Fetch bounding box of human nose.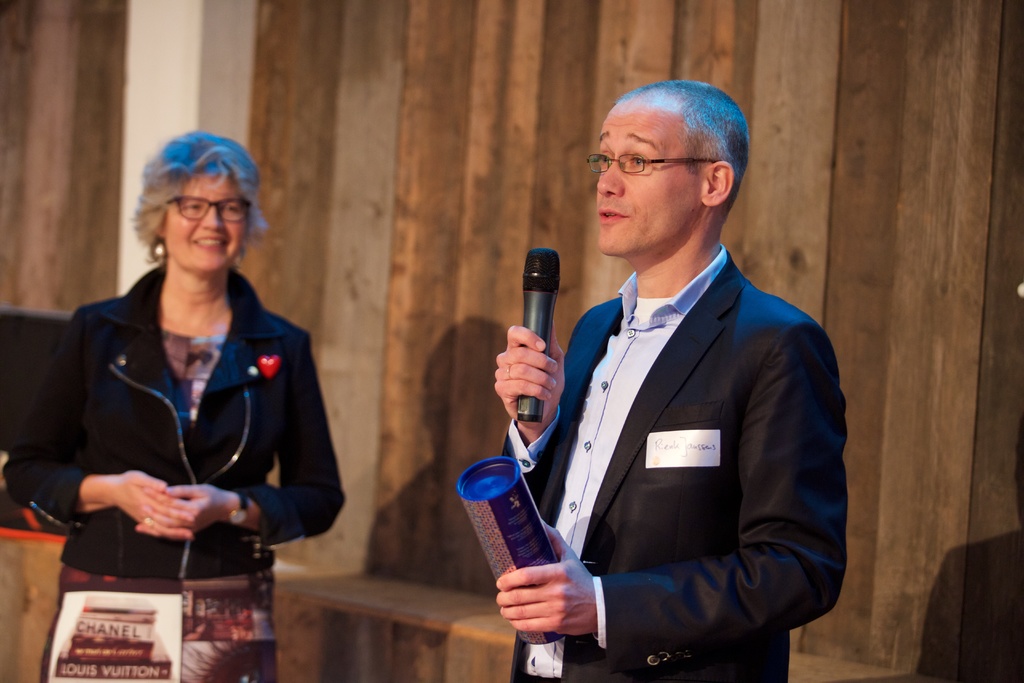
Bbox: [596,159,624,195].
